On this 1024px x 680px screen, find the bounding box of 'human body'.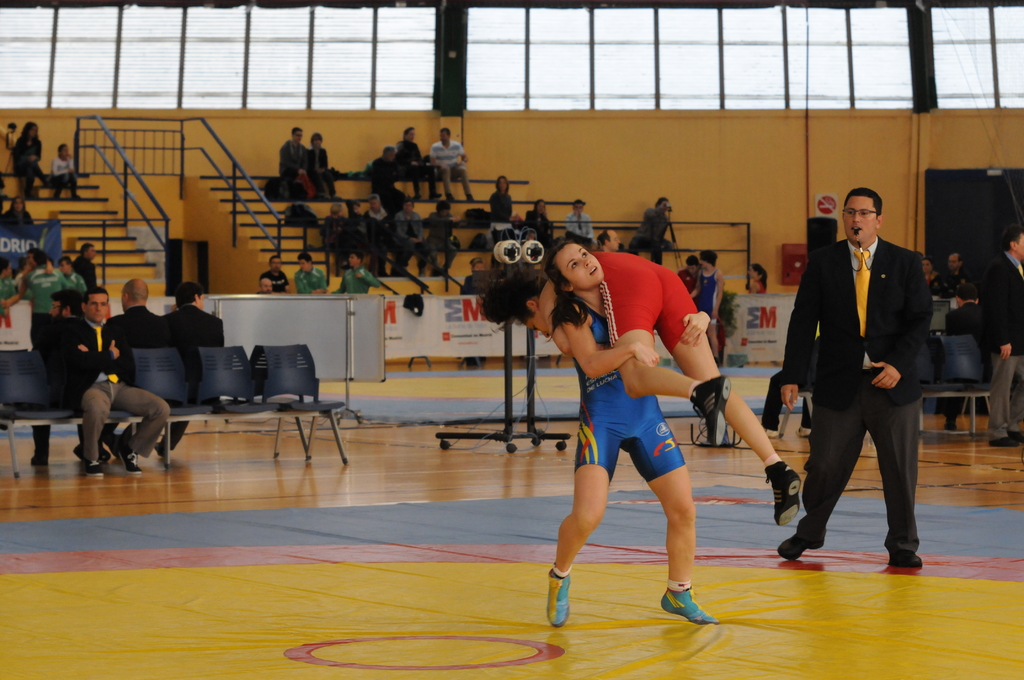
Bounding box: rect(29, 316, 76, 468).
